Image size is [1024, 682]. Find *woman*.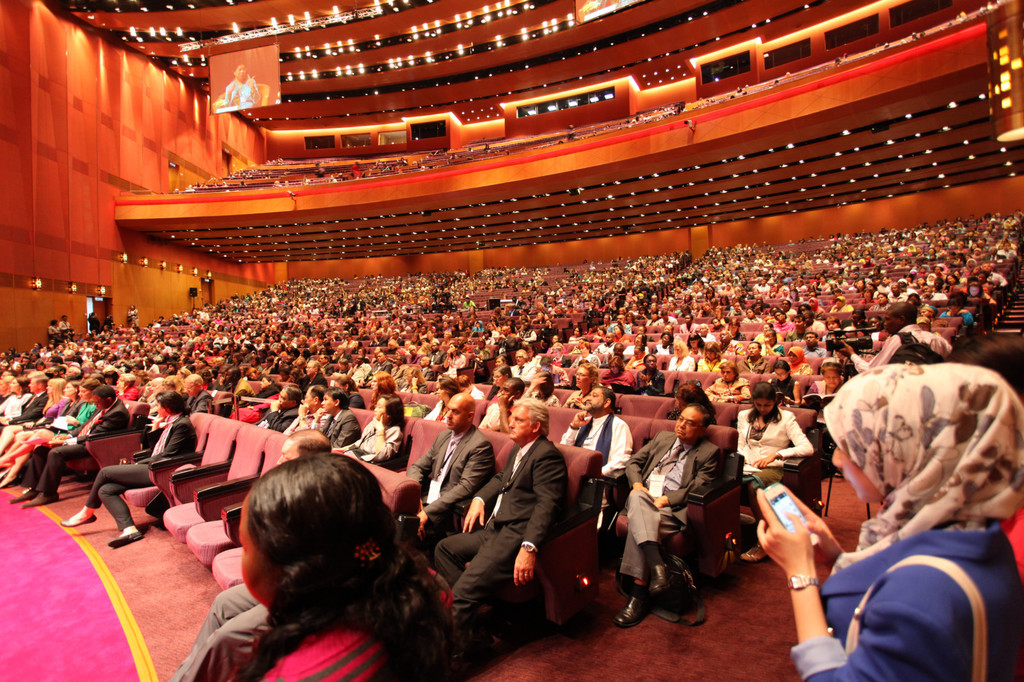
<box>443,344,466,373</box>.
